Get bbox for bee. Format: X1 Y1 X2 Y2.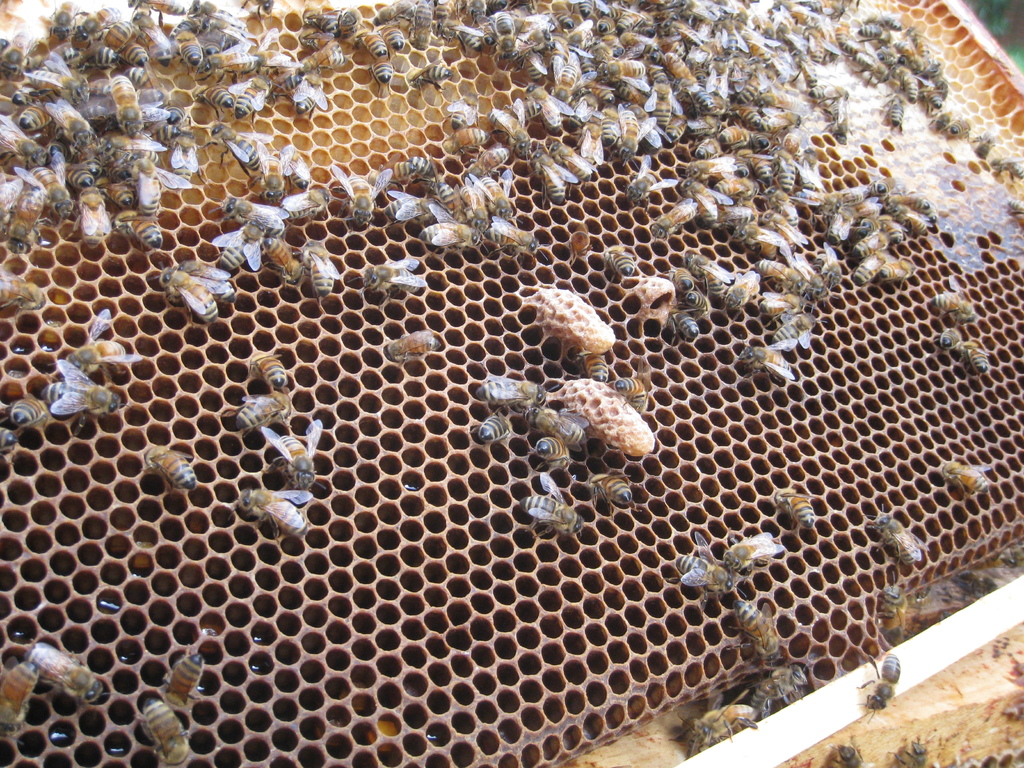
273 143 314 204.
